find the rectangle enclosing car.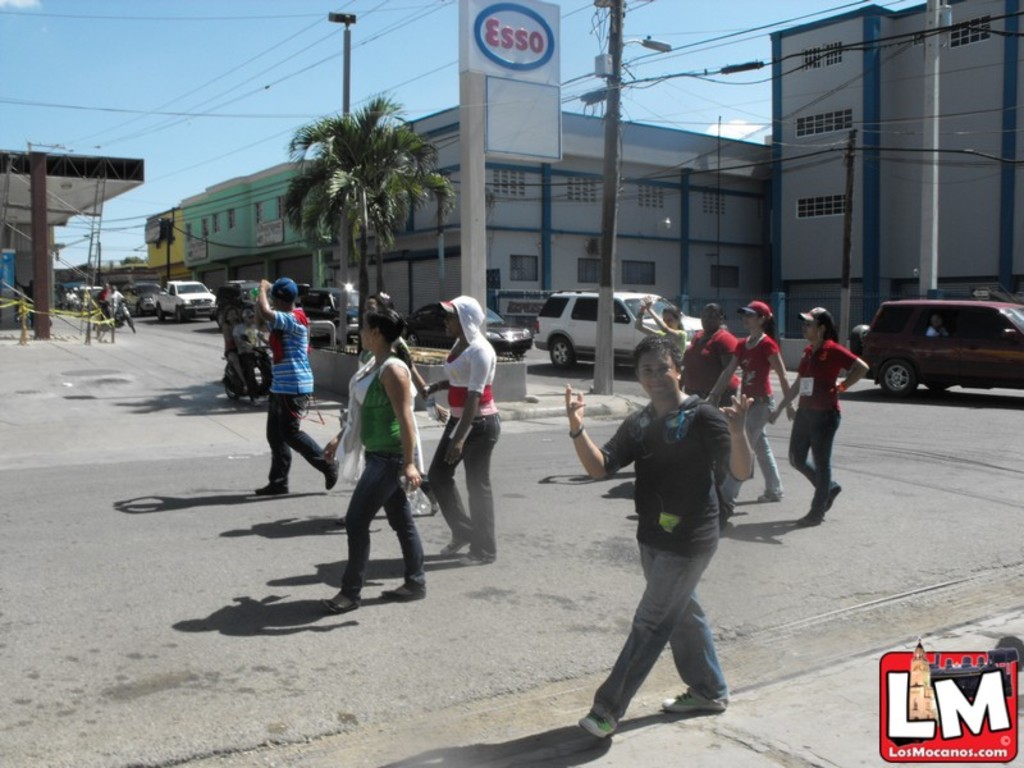
[left=306, top=282, right=361, bottom=340].
